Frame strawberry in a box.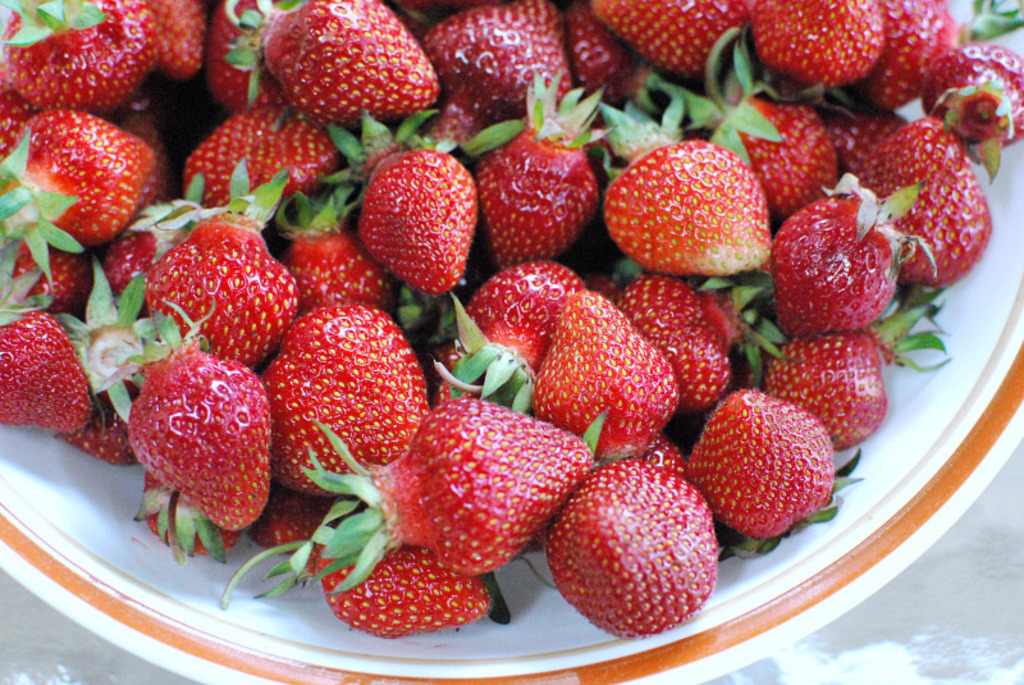
locate(584, 0, 762, 136).
